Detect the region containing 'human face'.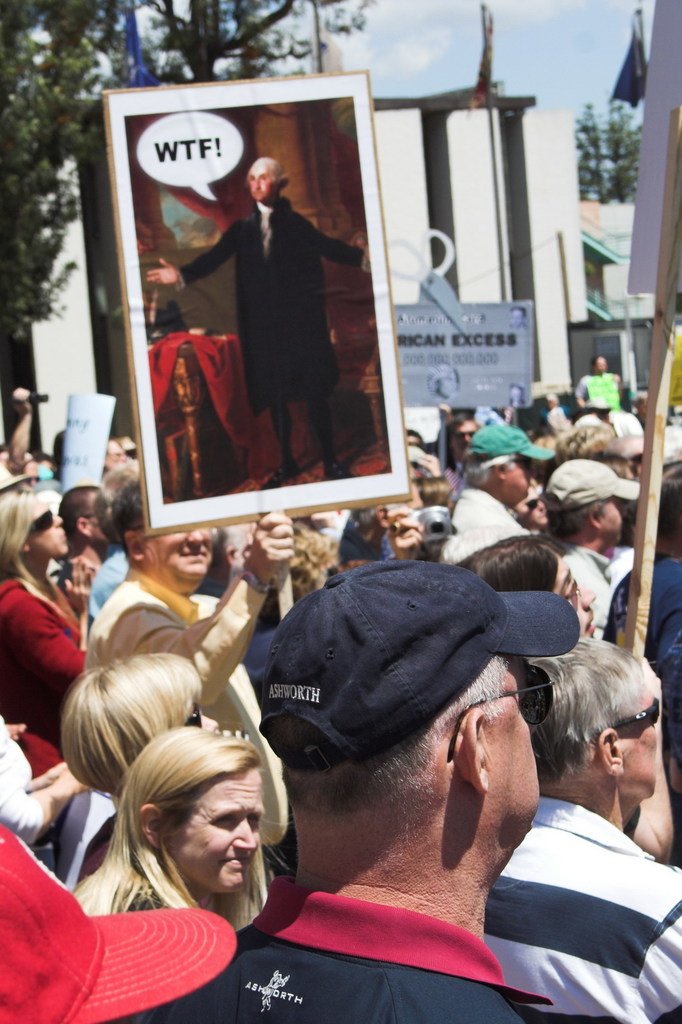
x1=622, y1=686, x2=661, y2=798.
